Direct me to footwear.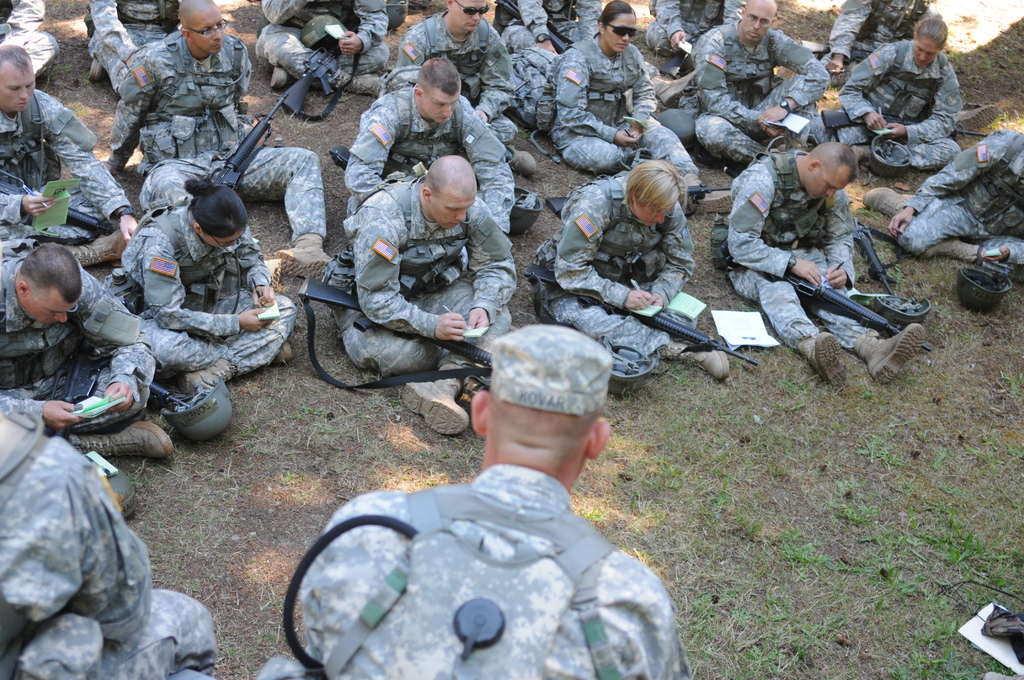
Direction: box(397, 364, 471, 433).
